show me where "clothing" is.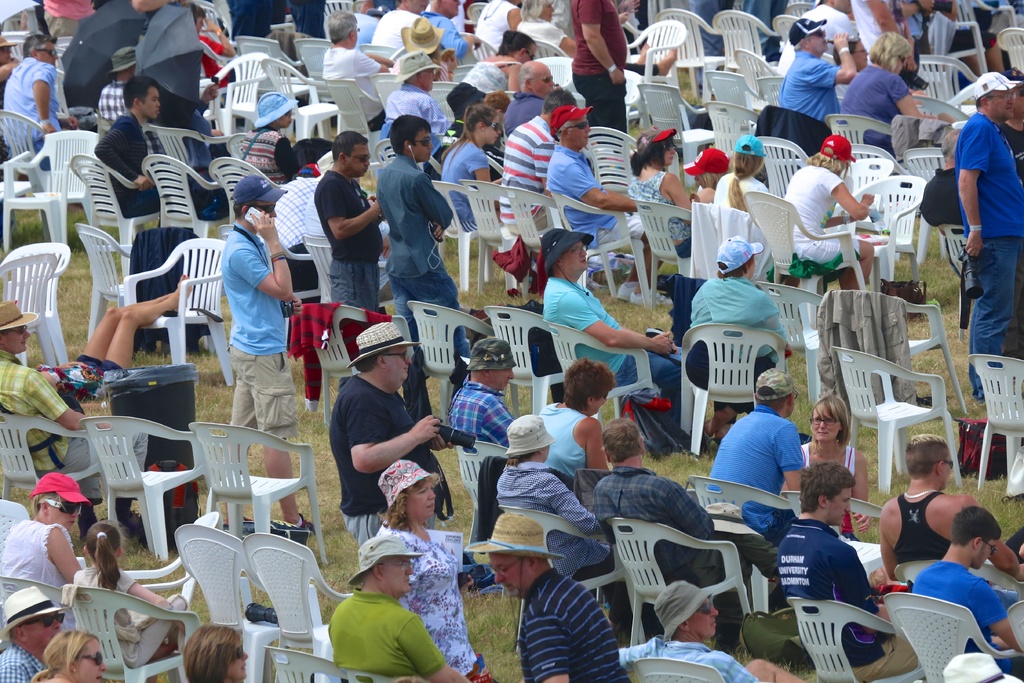
"clothing" is at bbox=[841, 57, 908, 151].
